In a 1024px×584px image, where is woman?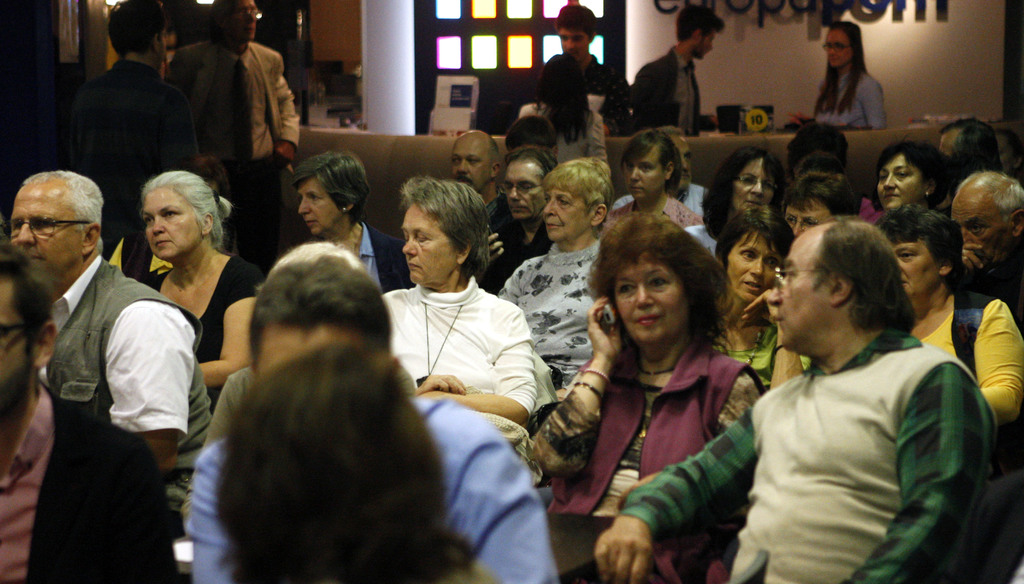
215, 346, 499, 583.
